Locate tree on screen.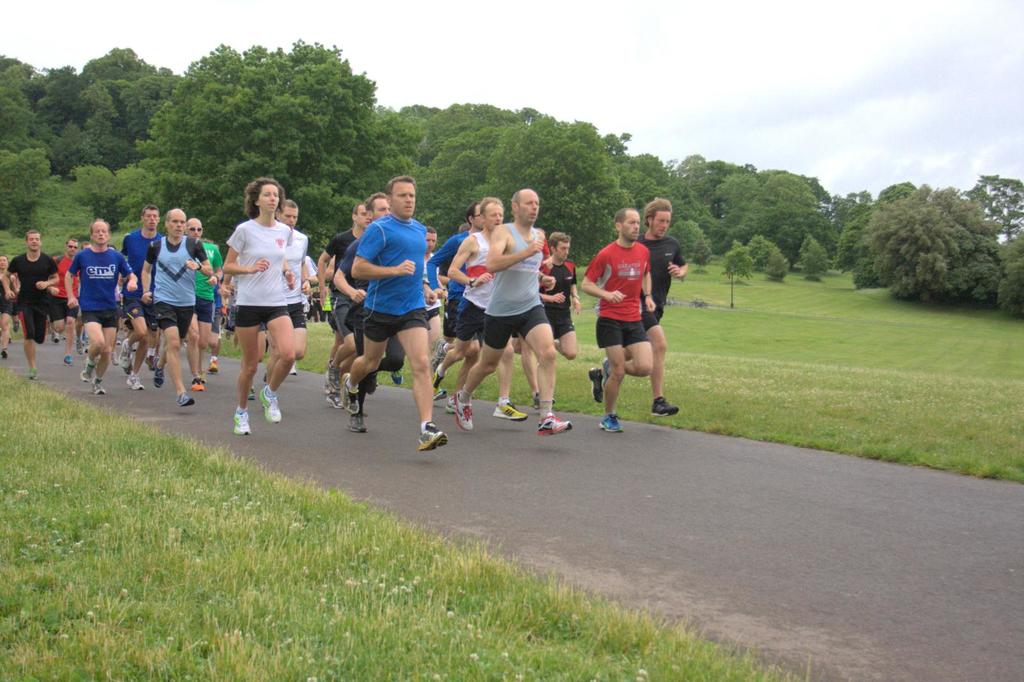
On screen at l=838, t=190, r=873, b=274.
